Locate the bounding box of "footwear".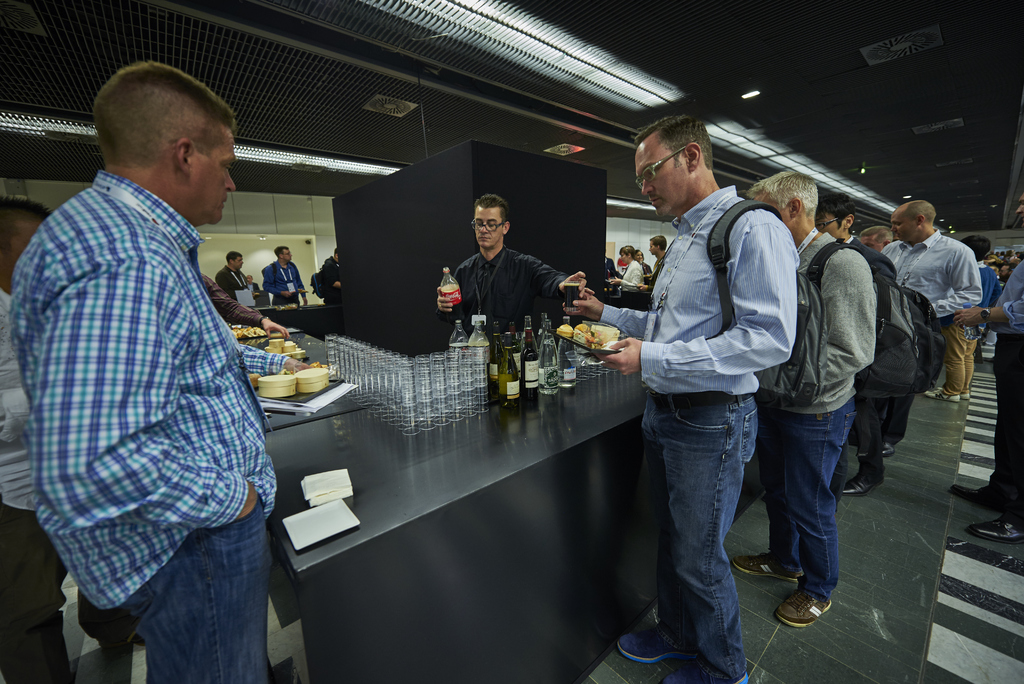
Bounding box: bbox(688, 680, 755, 683).
